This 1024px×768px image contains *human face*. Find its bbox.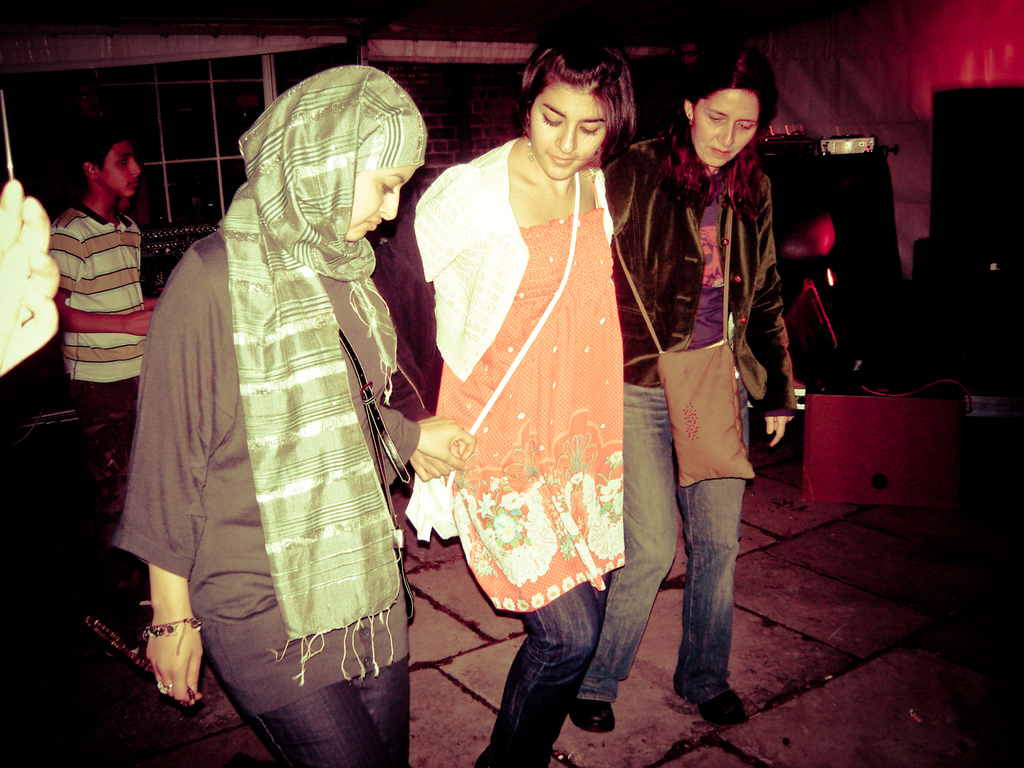
rect(527, 87, 609, 181).
